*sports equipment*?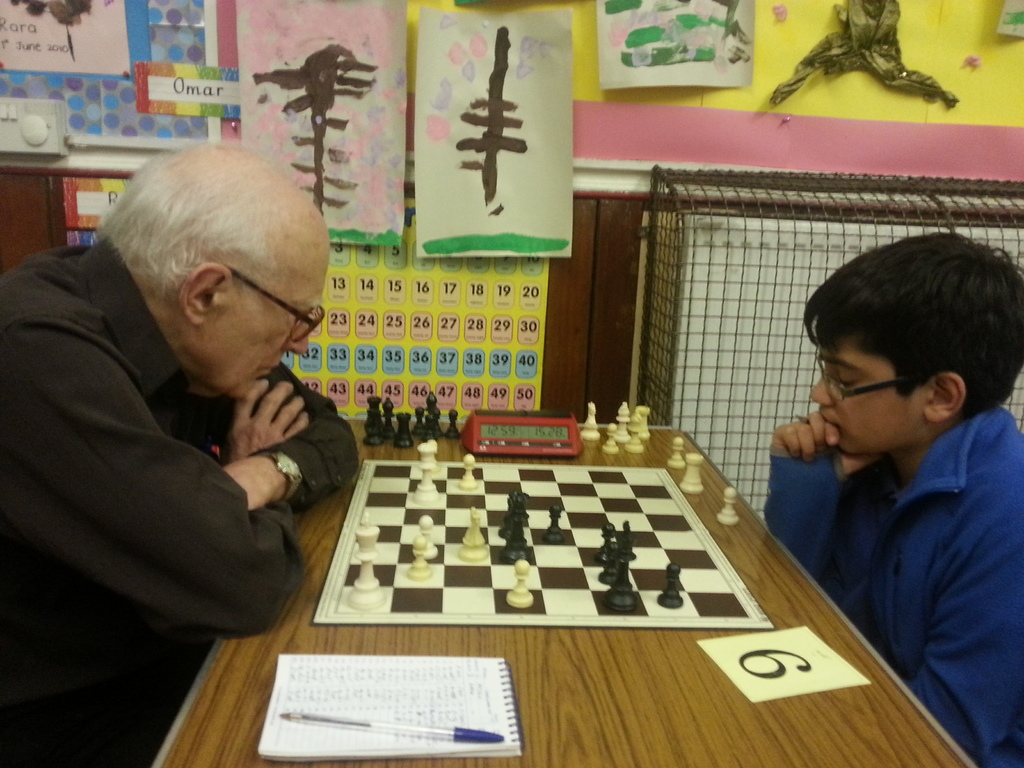
bbox=[717, 487, 748, 524]
